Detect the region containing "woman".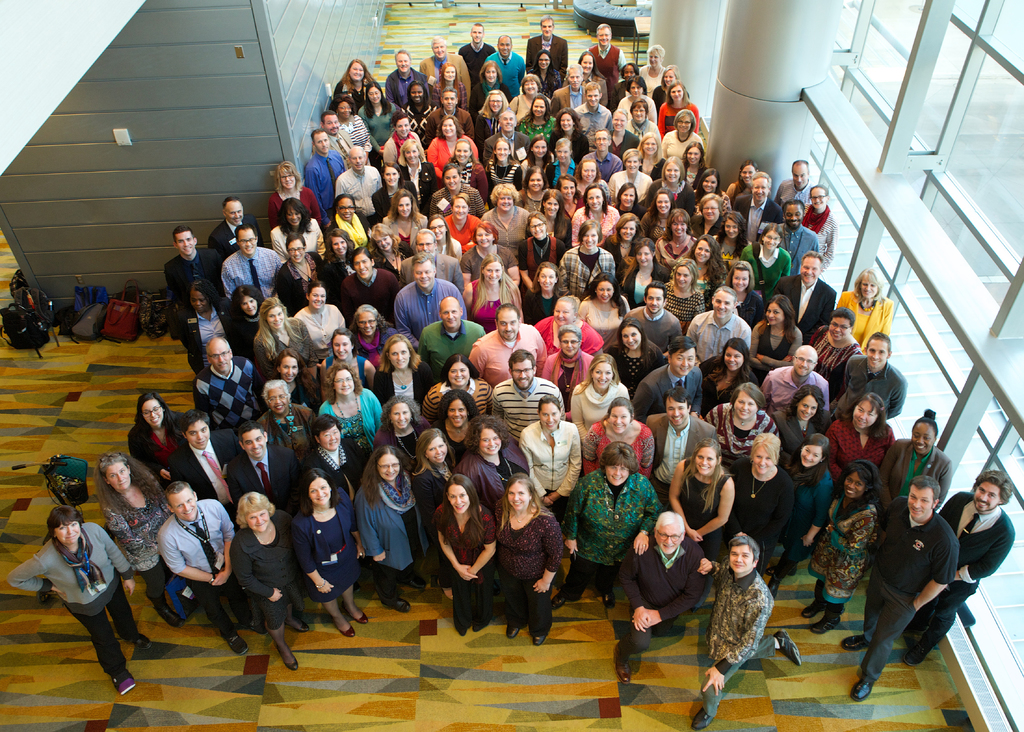
[x1=750, y1=293, x2=805, y2=371].
